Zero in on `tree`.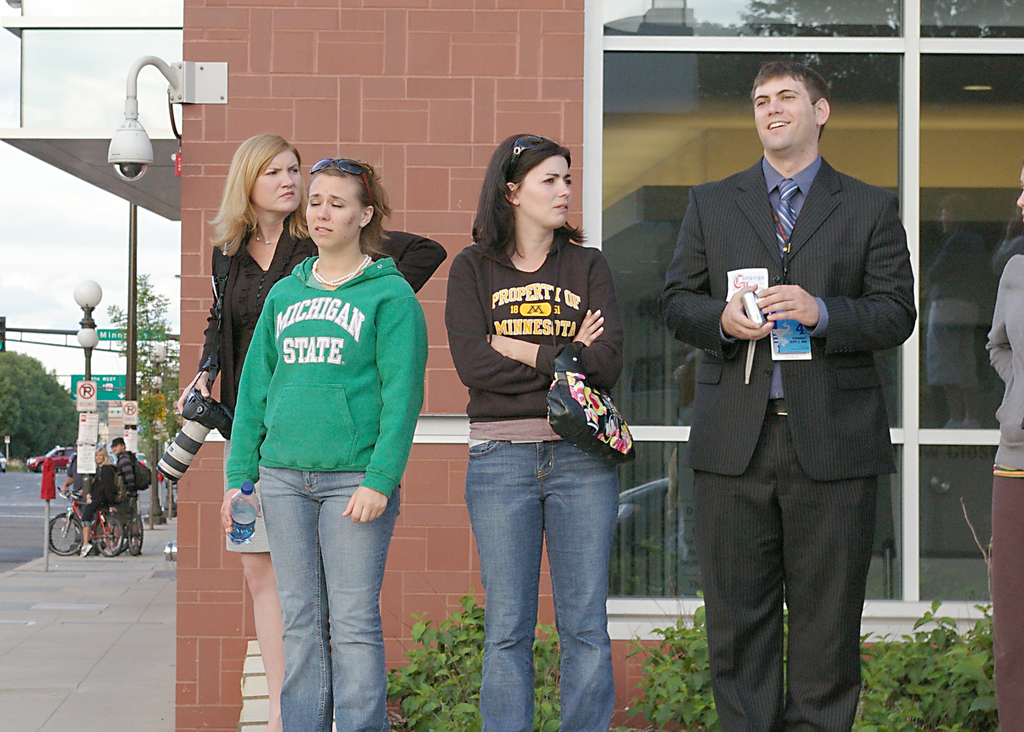
Zeroed in: Rect(0, 376, 20, 438).
